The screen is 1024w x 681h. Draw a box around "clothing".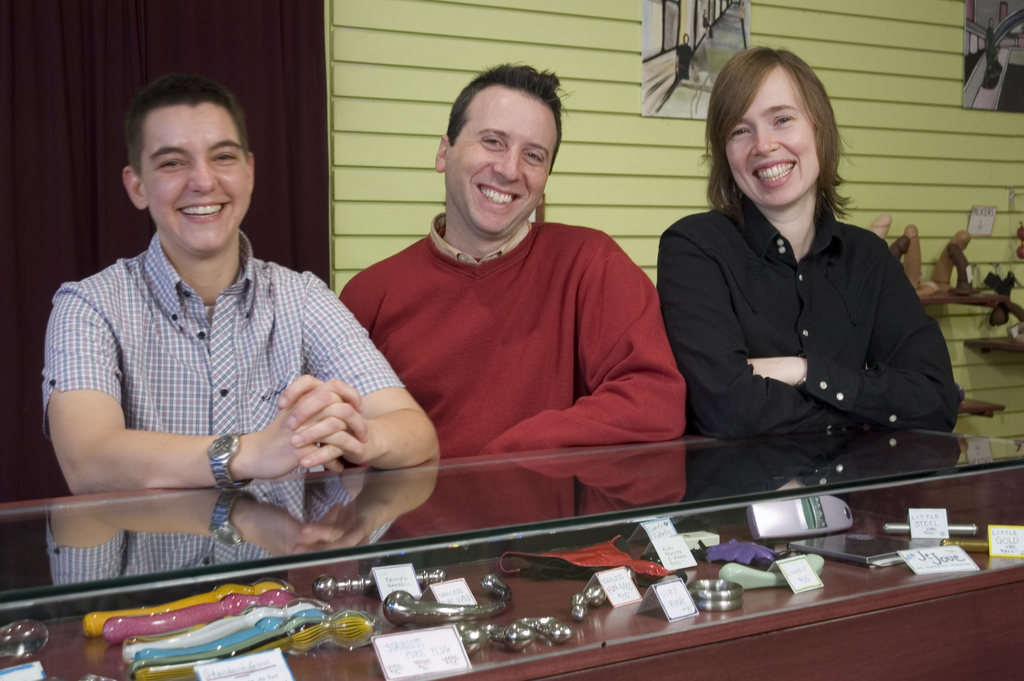
left=653, top=193, right=975, bottom=439.
